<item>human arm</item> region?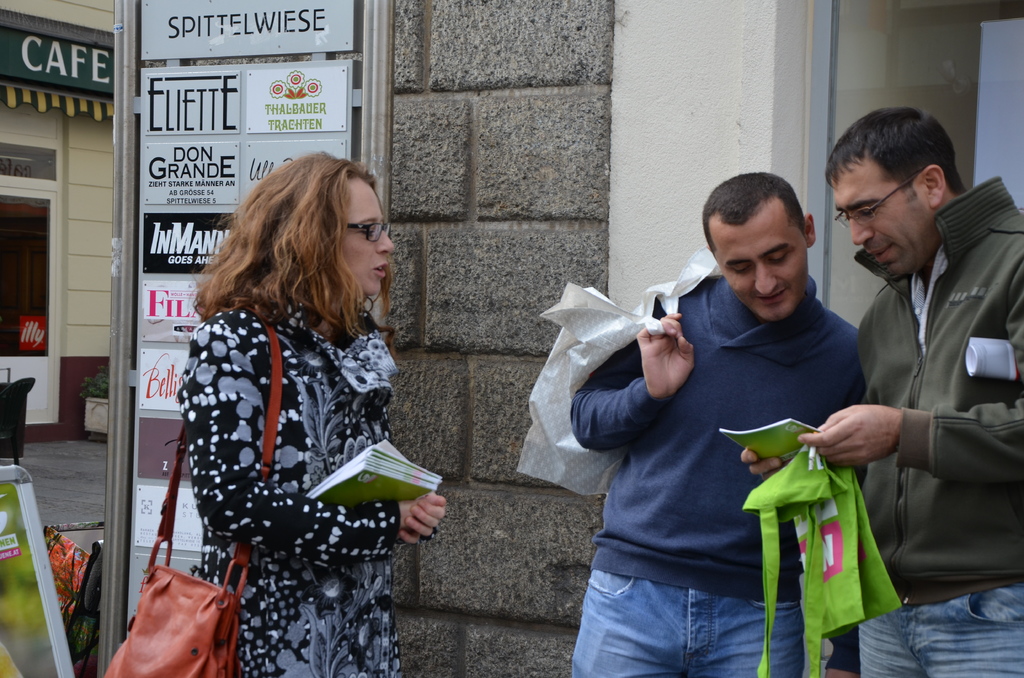
169:325:431:558
